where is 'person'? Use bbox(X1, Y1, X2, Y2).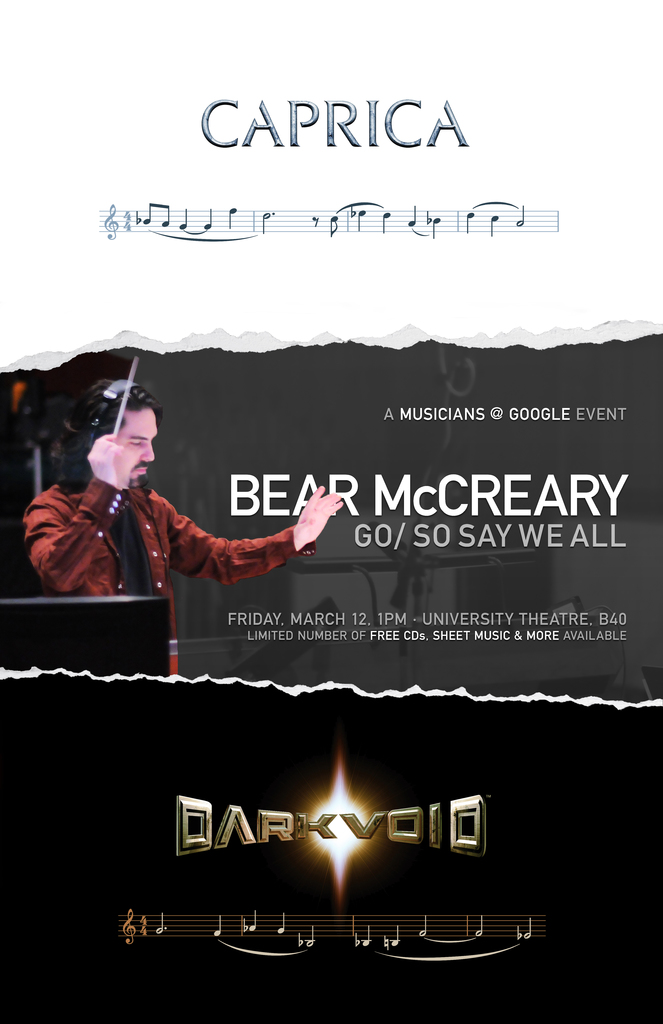
bbox(27, 373, 303, 666).
